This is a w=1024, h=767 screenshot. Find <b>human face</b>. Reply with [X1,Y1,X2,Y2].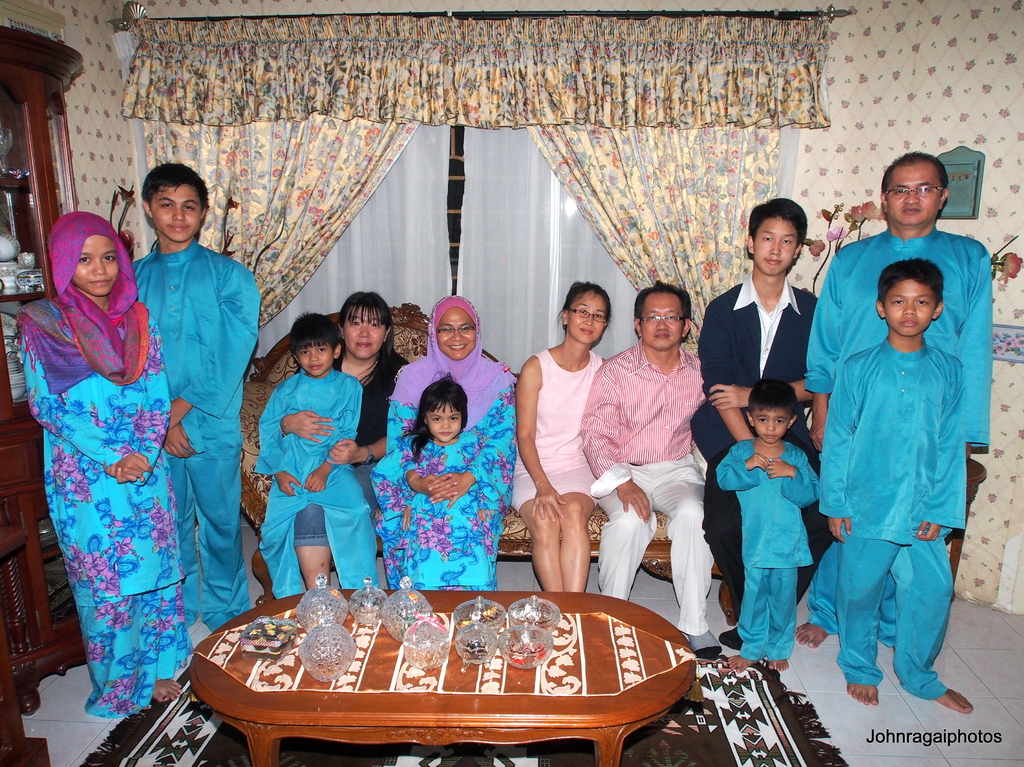
[437,308,478,362].
